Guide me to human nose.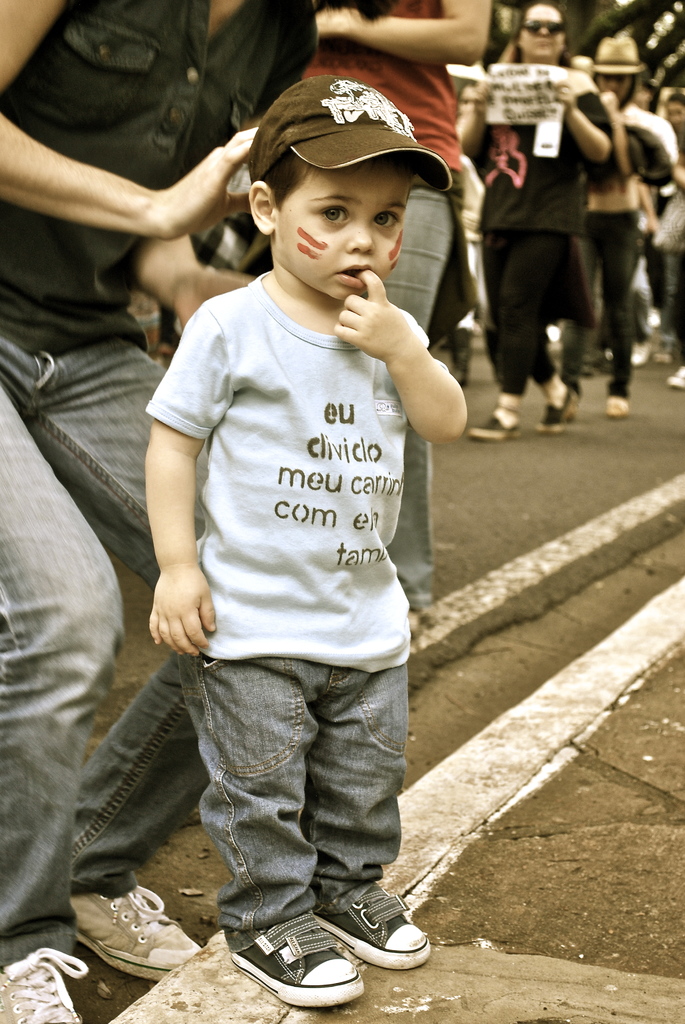
Guidance: select_region(604, 76, 622, 92).
